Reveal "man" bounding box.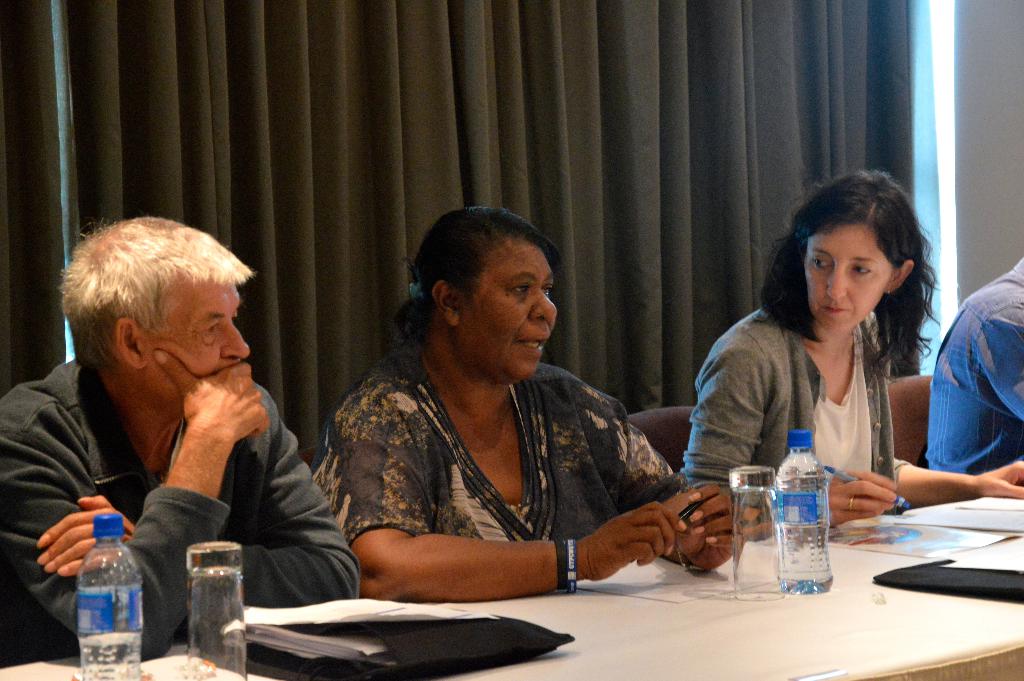
Revealed: [926,250,1023,491].
